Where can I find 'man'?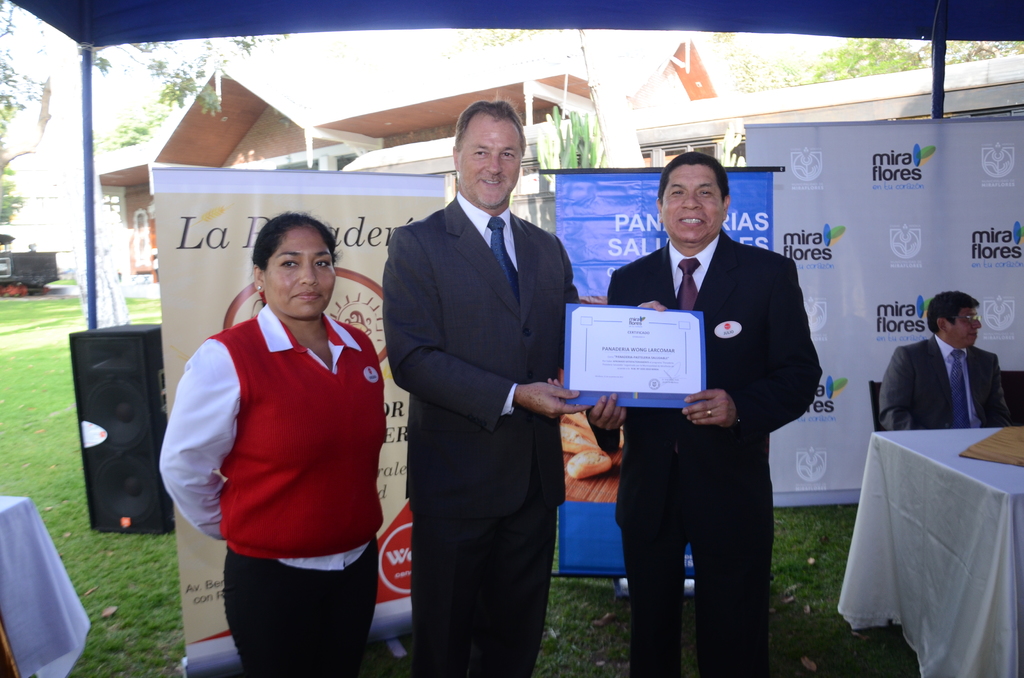
You can find it at (878,292,1014,432).
